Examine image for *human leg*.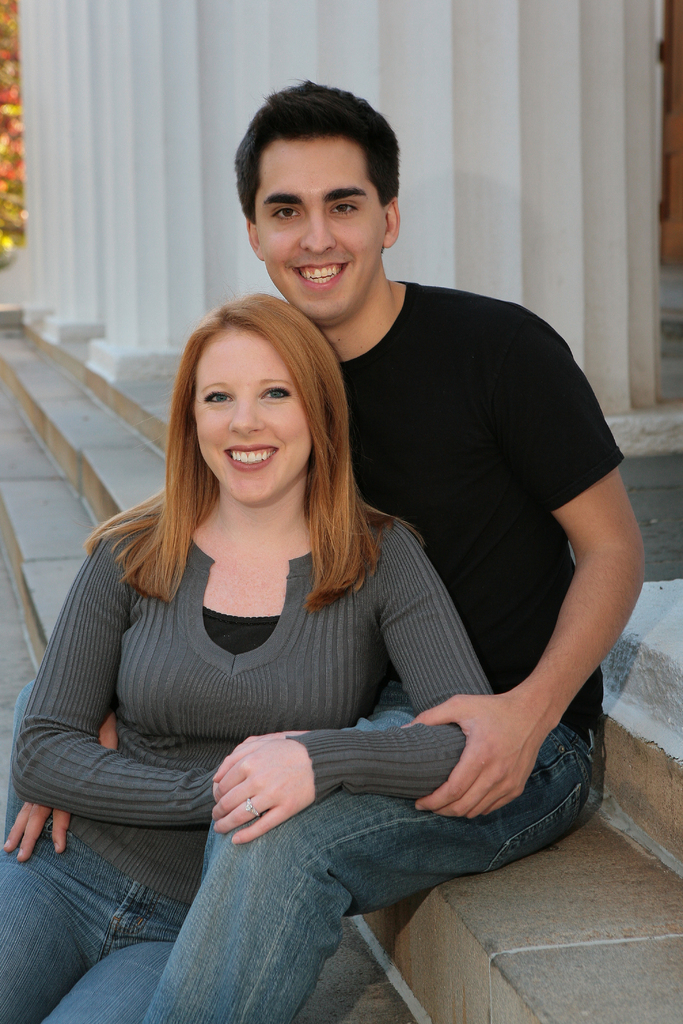
Examination result: <region>29, 893, 371, 1023</region>.
